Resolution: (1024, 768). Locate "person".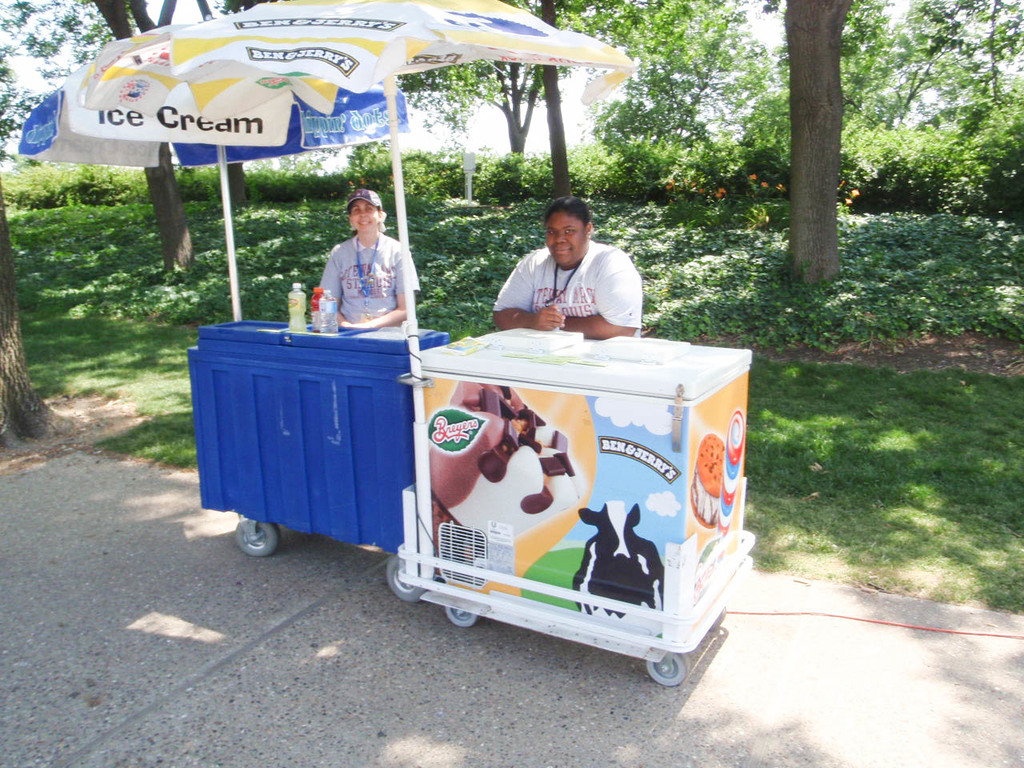
x1=302, y1=182, x2=415, y2=353.
